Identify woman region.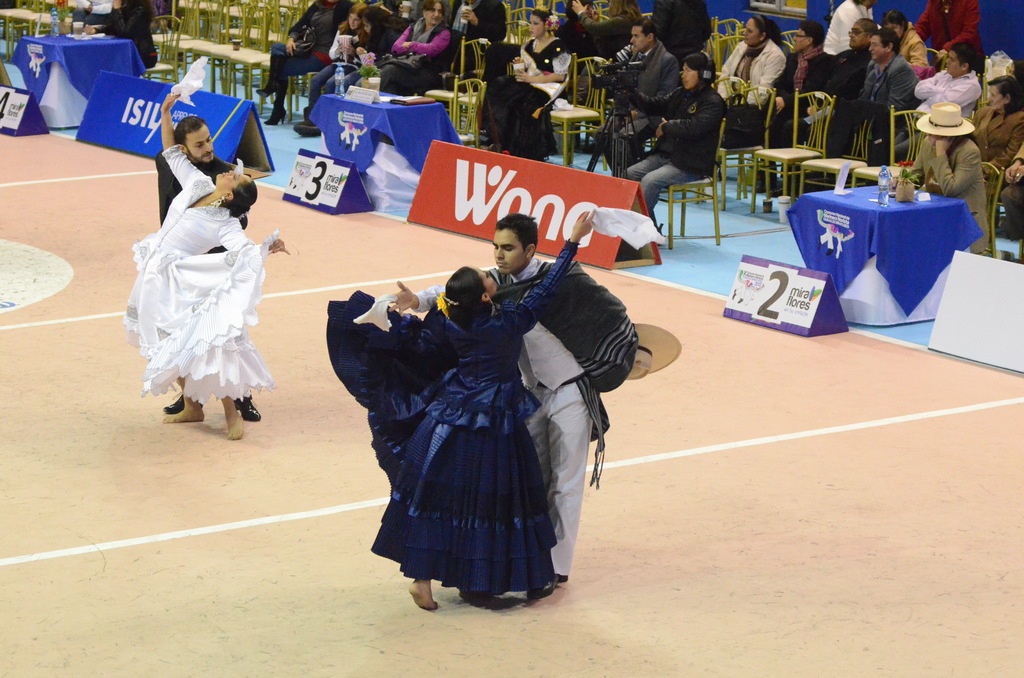
Region: (x1=477, y1=9, x2=583, y2=155).
